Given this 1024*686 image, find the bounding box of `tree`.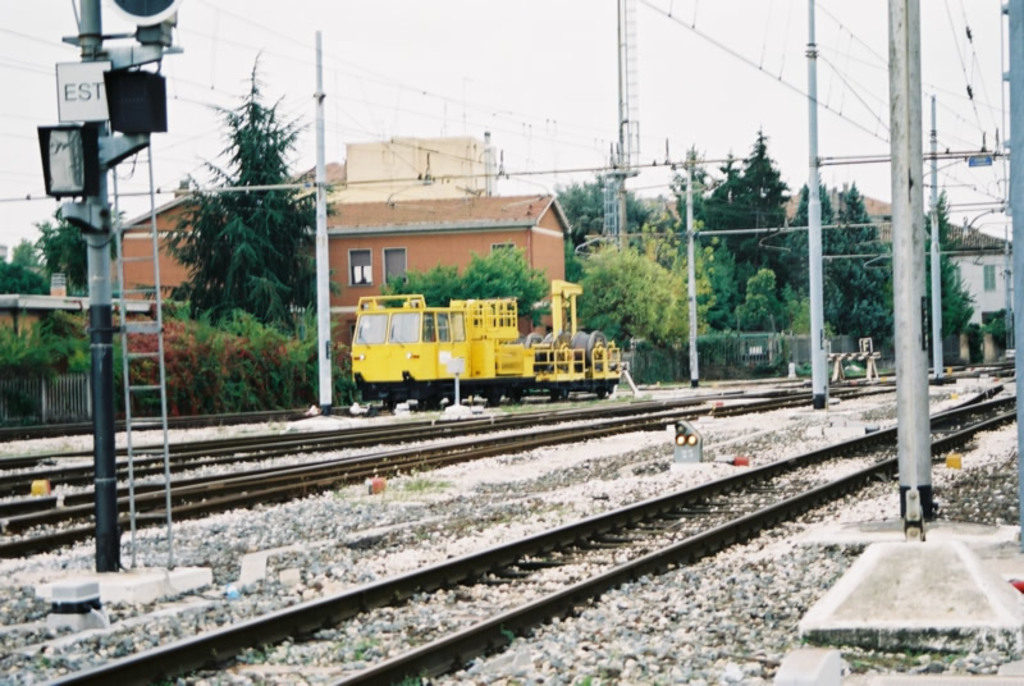
(783, 165, 842, 320).
